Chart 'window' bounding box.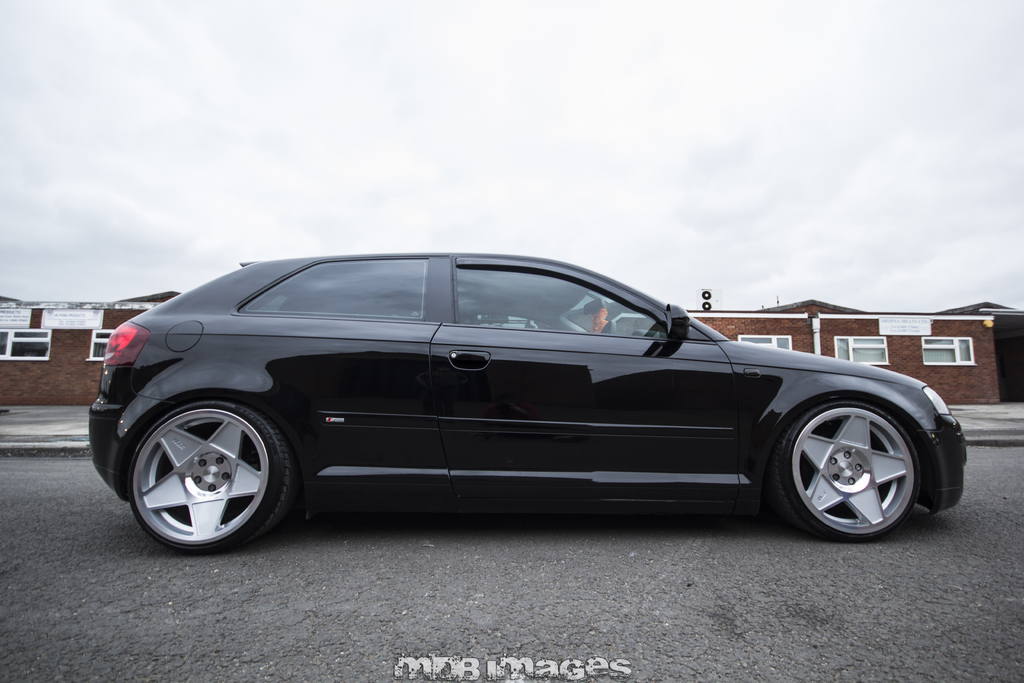
Charted: [0,325,52,357].
